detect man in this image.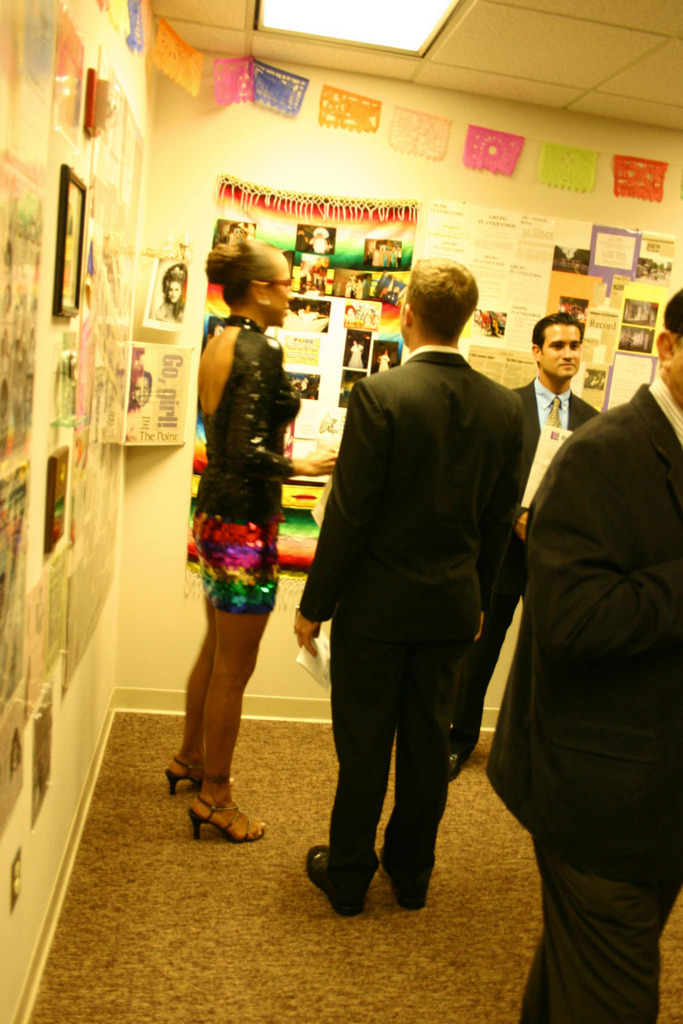
Detection: x1=495, y1=280, x2=682, y2=1020.
